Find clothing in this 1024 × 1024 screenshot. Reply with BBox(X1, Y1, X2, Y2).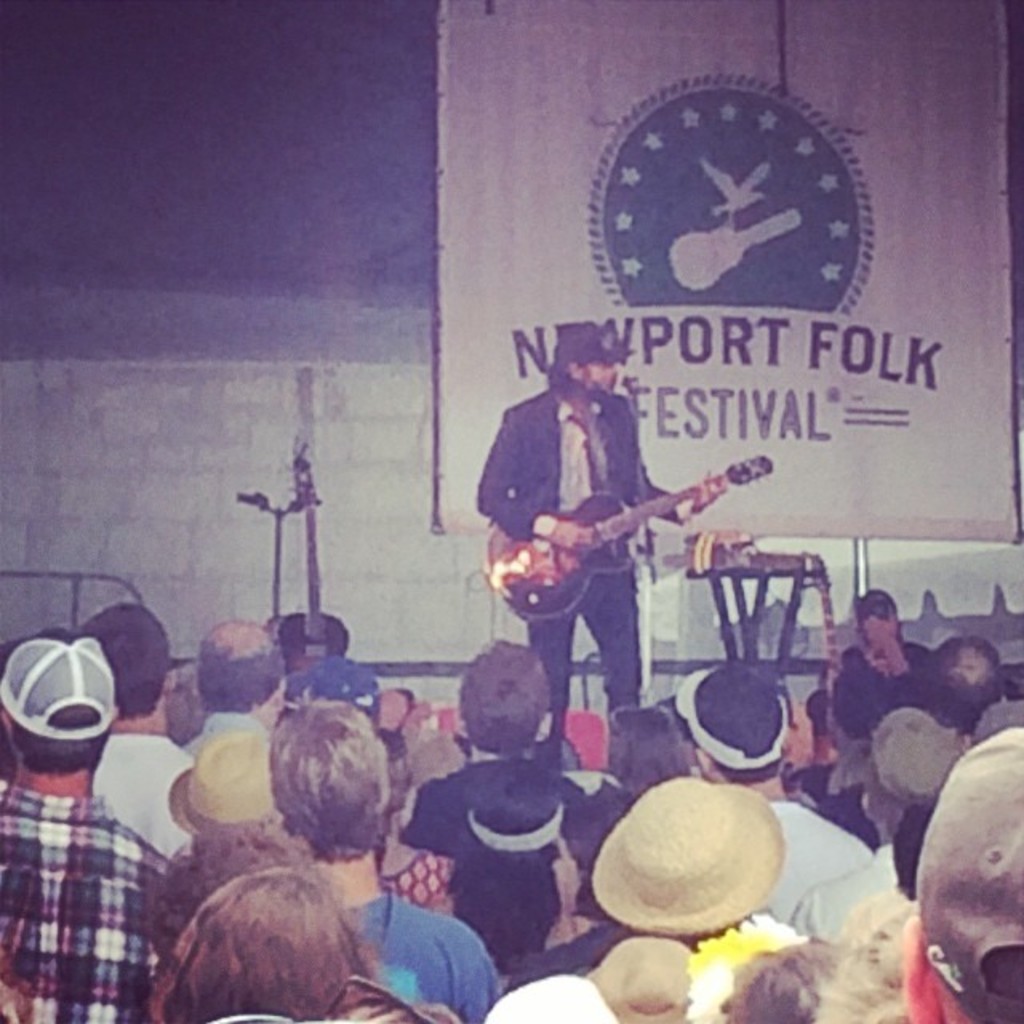
BBox(774, 798, 883, 947).
